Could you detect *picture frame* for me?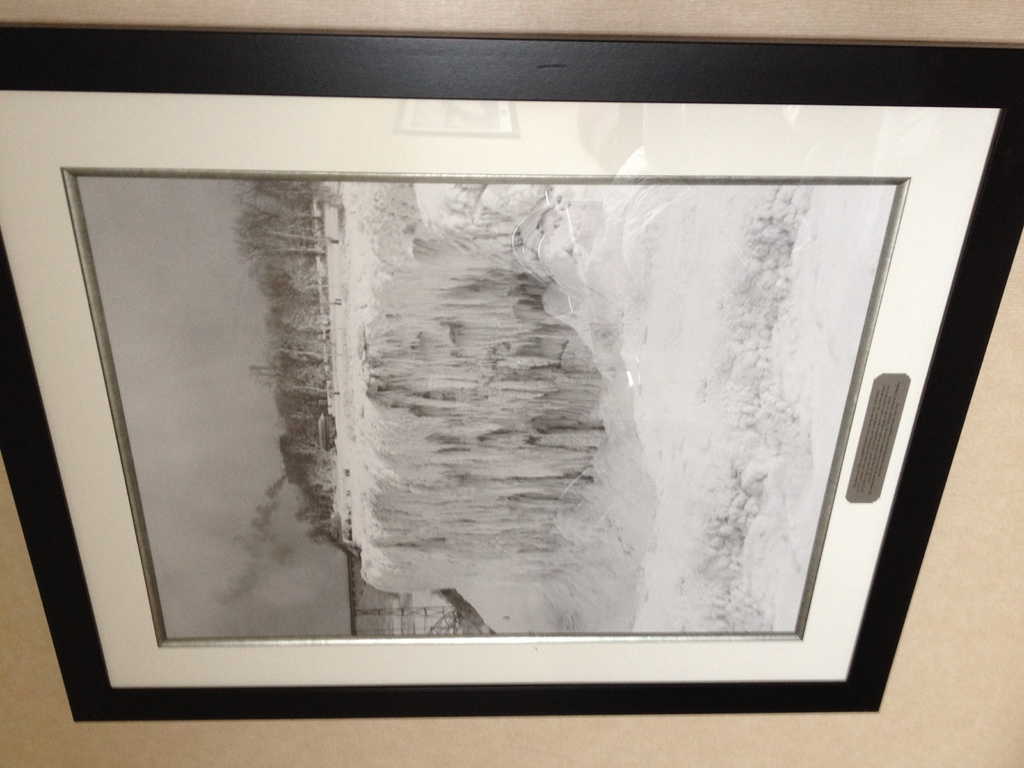
Detection result: crop(0, 26, 1023, 723).
